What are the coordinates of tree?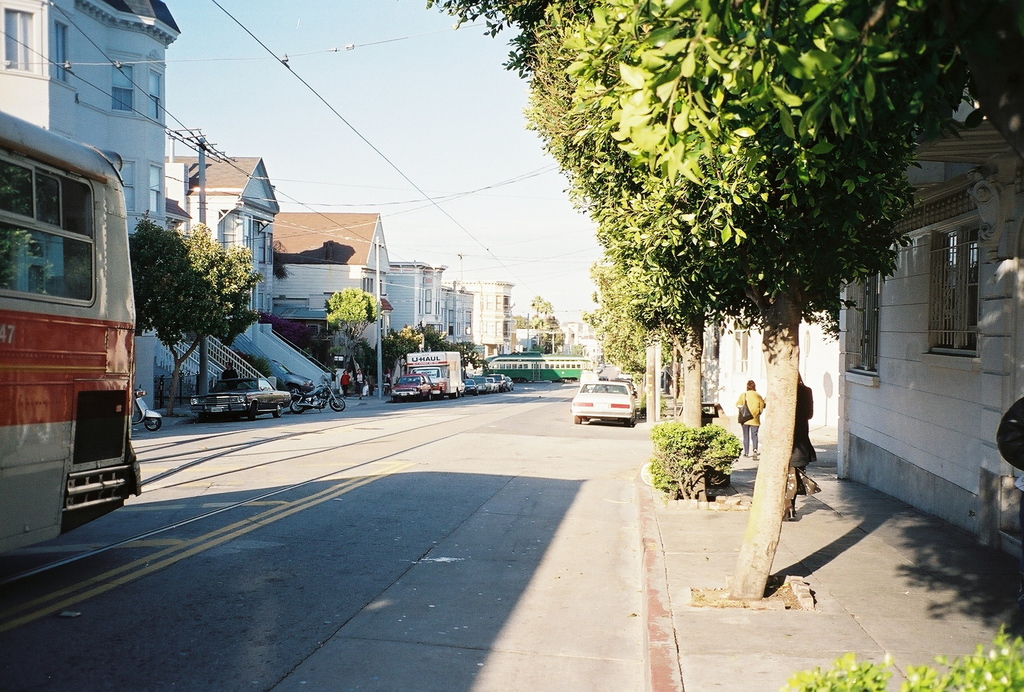
x1=131 y1=208 x2=268 y2=419.
